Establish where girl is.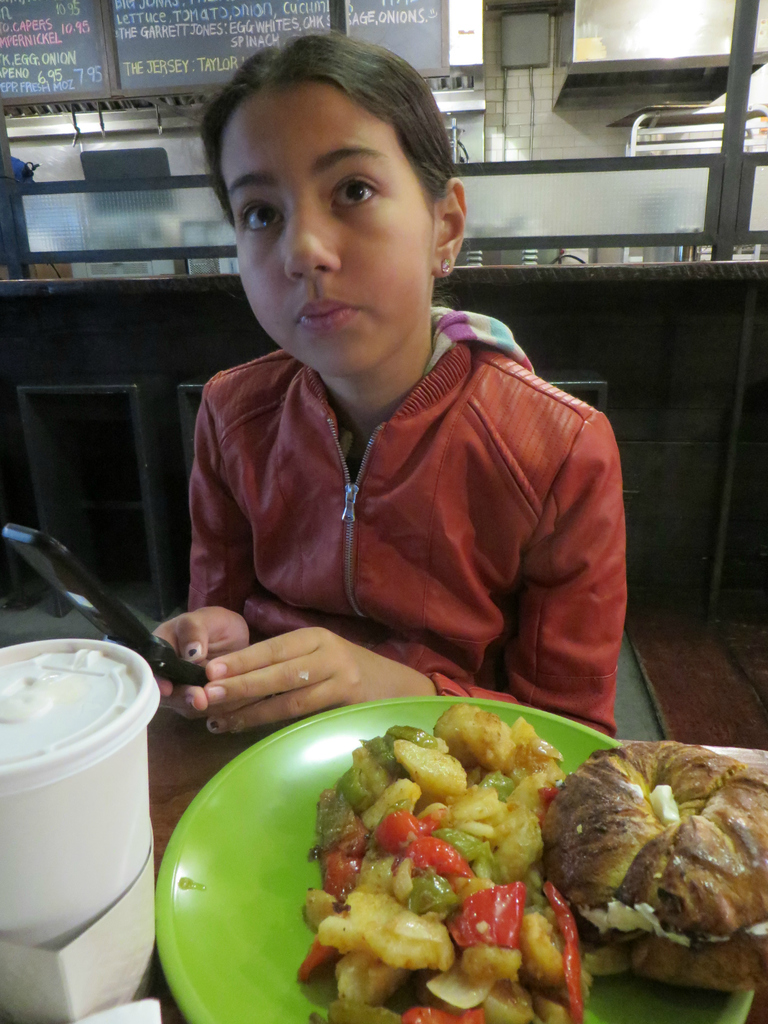
Established at box=[158, 22, 625, 737].
